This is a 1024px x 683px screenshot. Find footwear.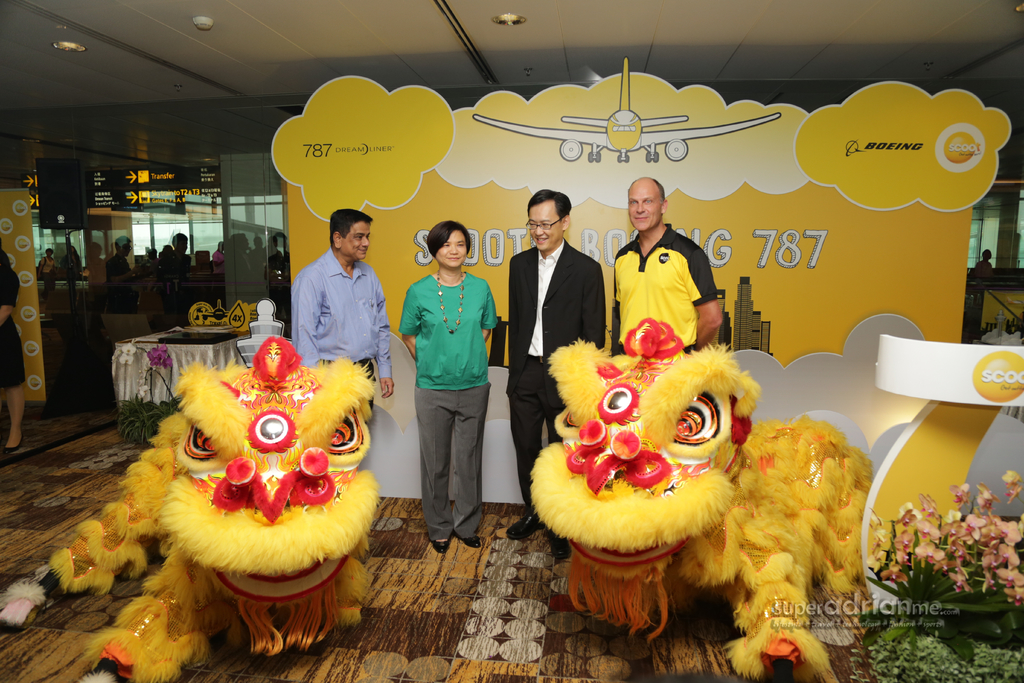
Bounding box: <bbox>460, 534, 491, 549</bbox>.
